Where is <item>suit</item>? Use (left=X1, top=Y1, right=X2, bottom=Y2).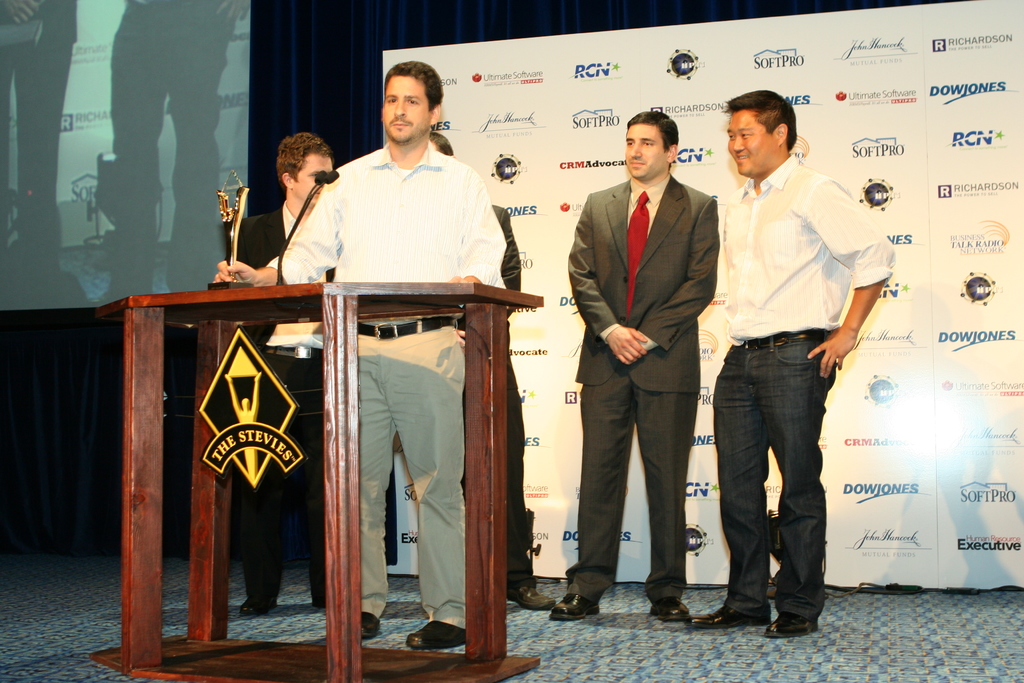
(left=232, top=202, right=330, bottom=607).
